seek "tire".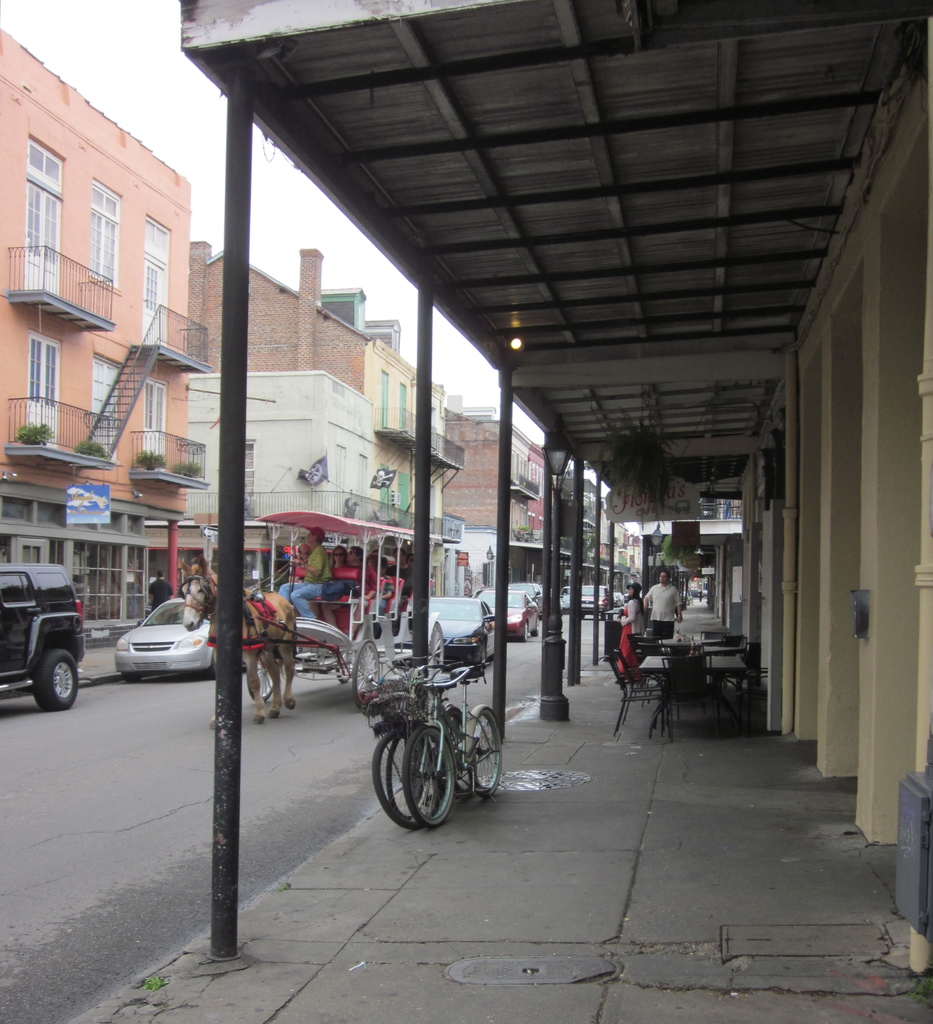
<region>405, 717, 458, 822</region>.
